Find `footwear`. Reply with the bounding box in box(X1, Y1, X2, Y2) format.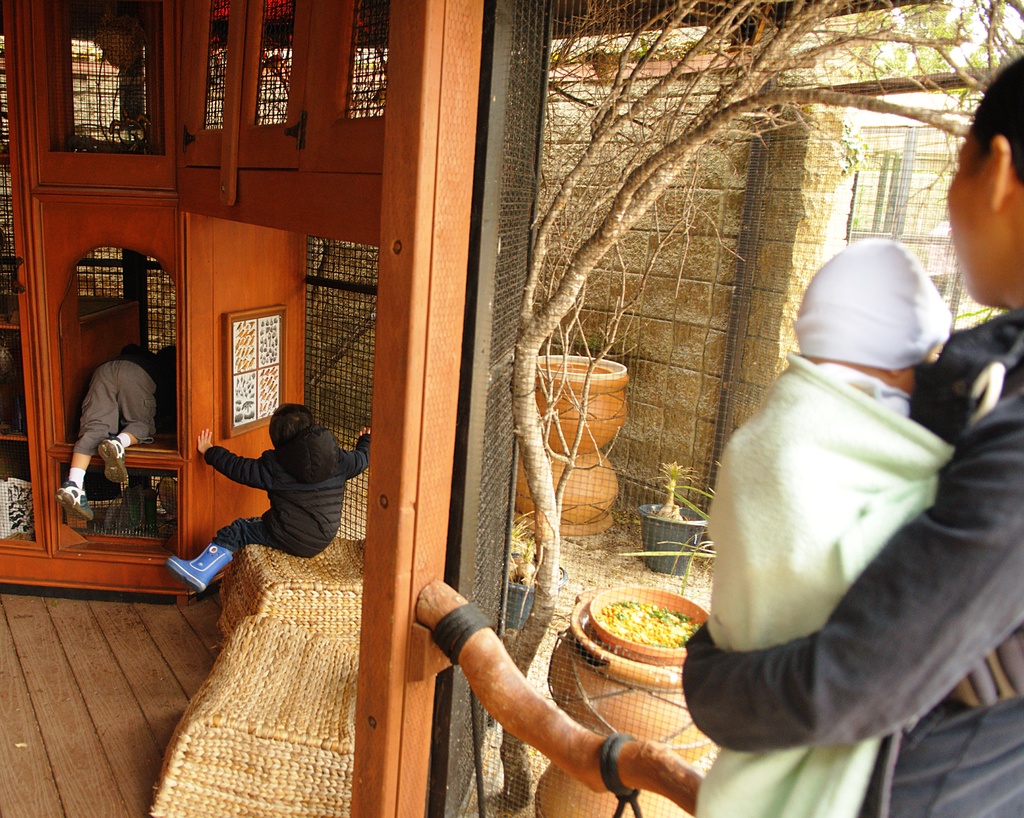
box(166, 540, 240, 596).
